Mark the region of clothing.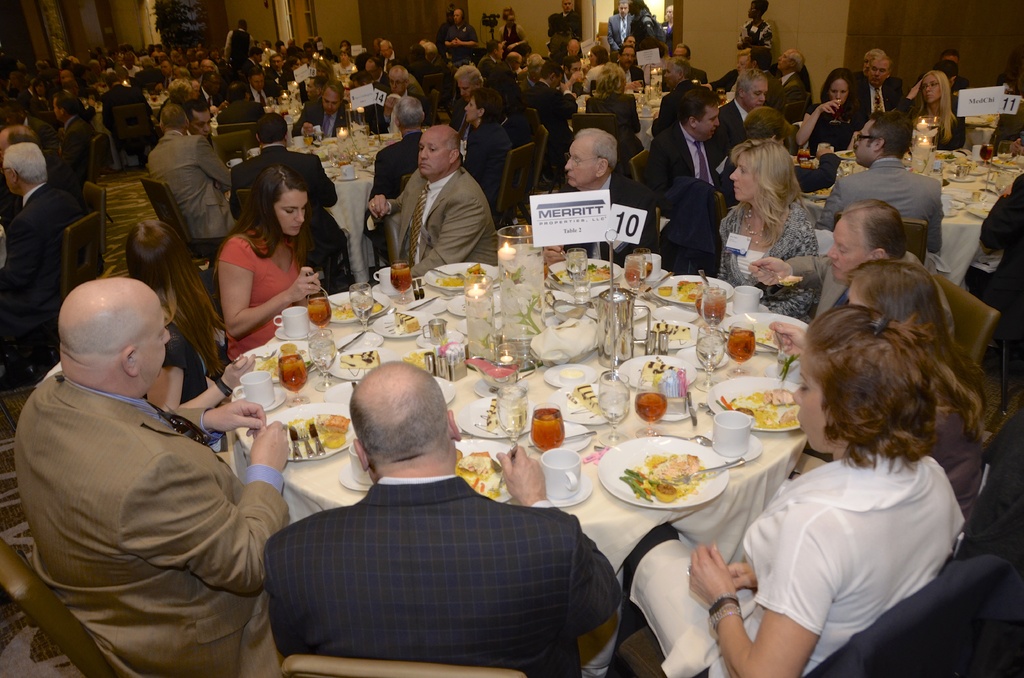
Region: rect(219, 101, 271, 136).
